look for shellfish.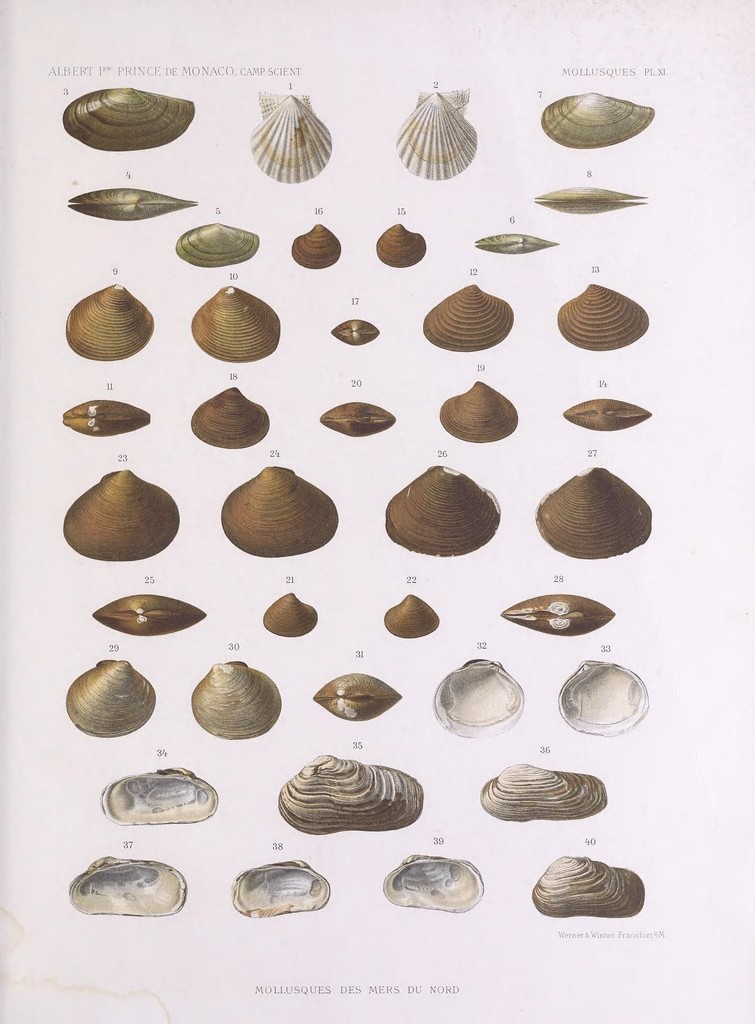
Found: x1=558 y1=655 x2=650 y2=739.
